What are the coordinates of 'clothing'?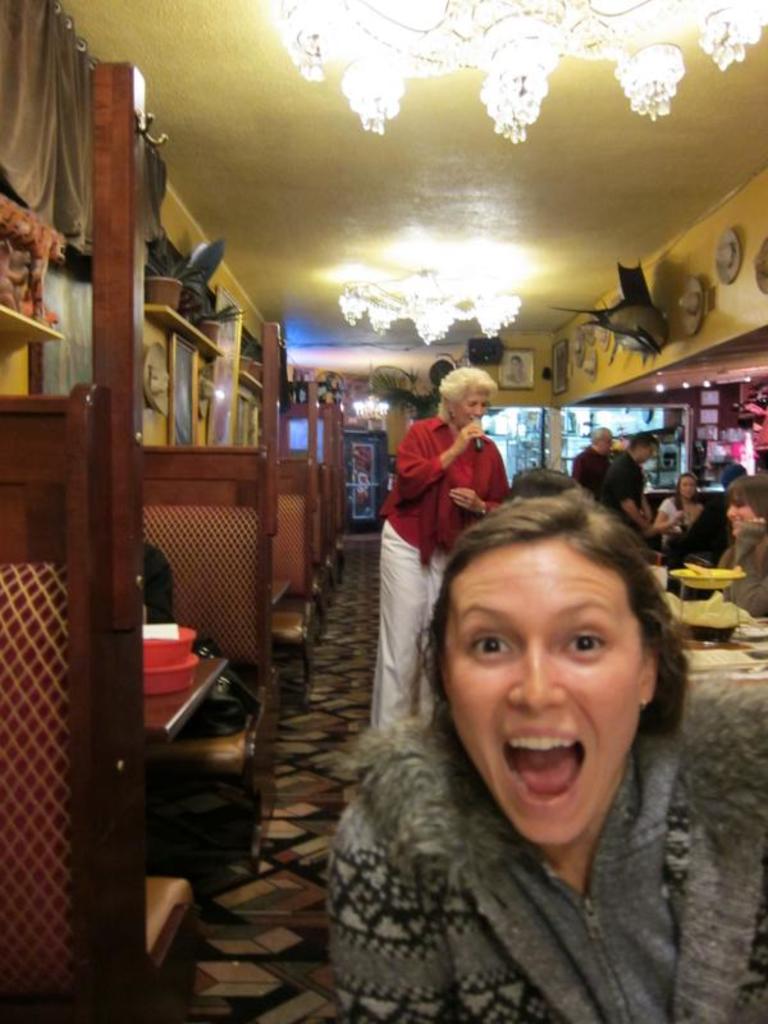
box=[568, 436, 609, 484].
